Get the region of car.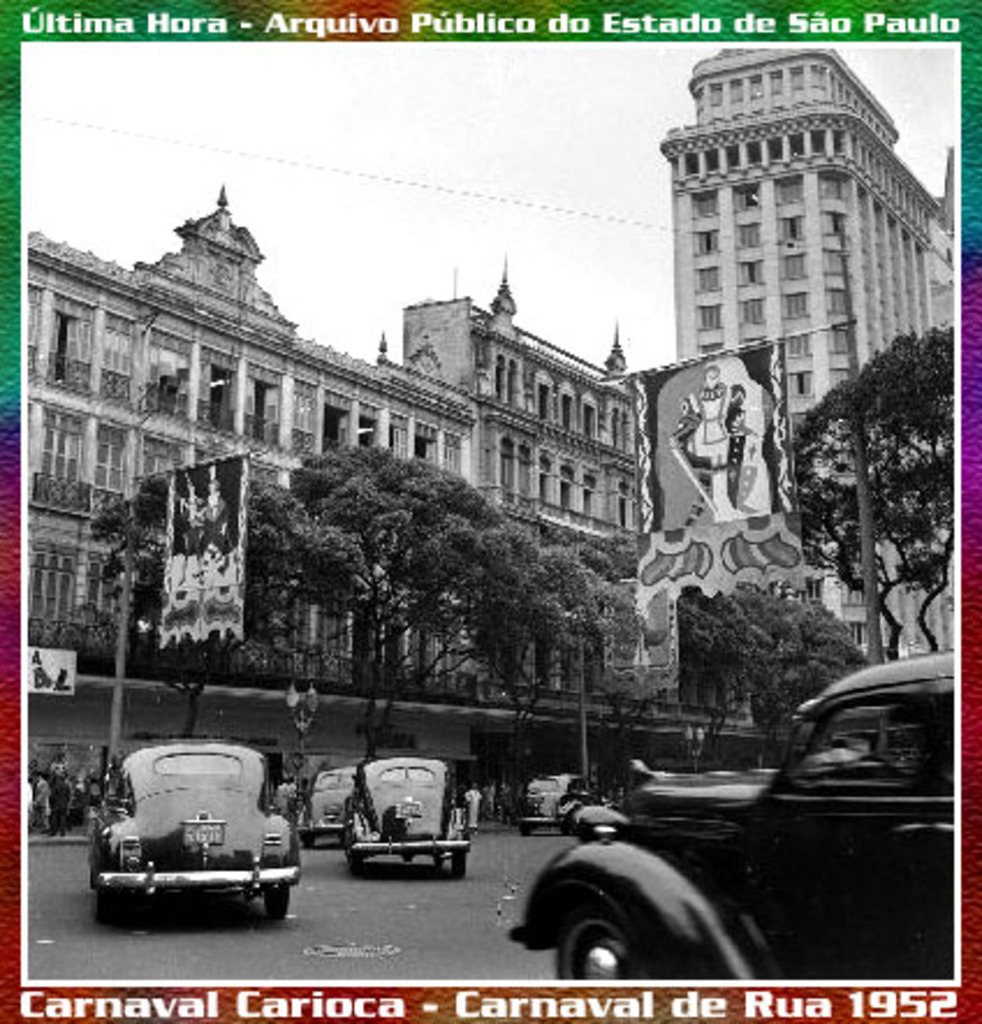
<bbox>88, 741, 301, 922</bbox>.
